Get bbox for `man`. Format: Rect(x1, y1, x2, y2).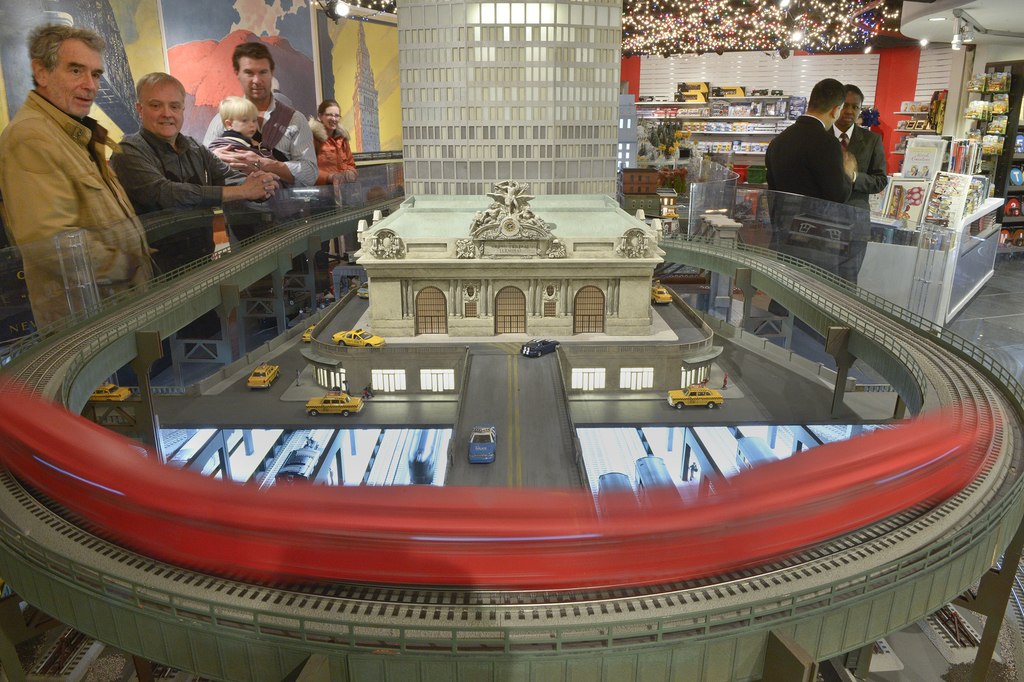
Rect(200, 44, 333, 292).
